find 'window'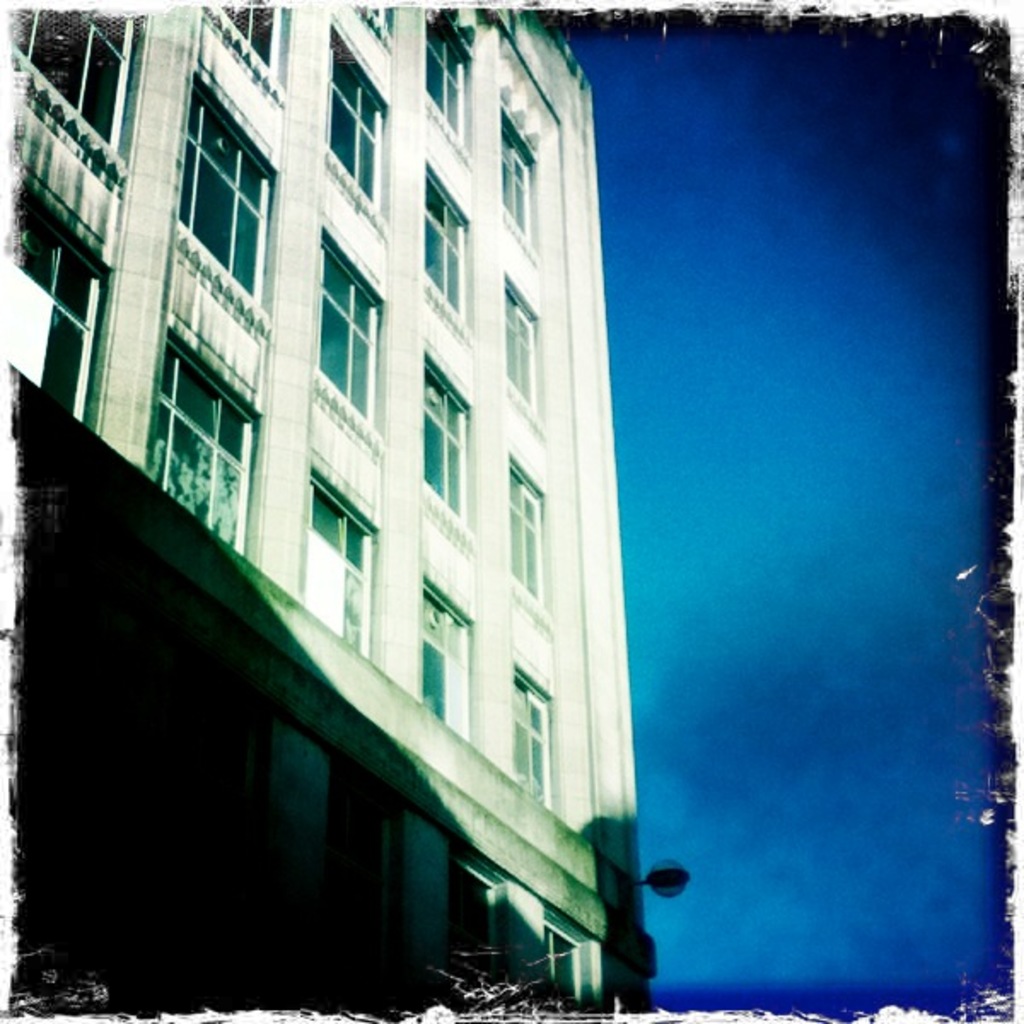
crop(514, 459, 550, 606)
